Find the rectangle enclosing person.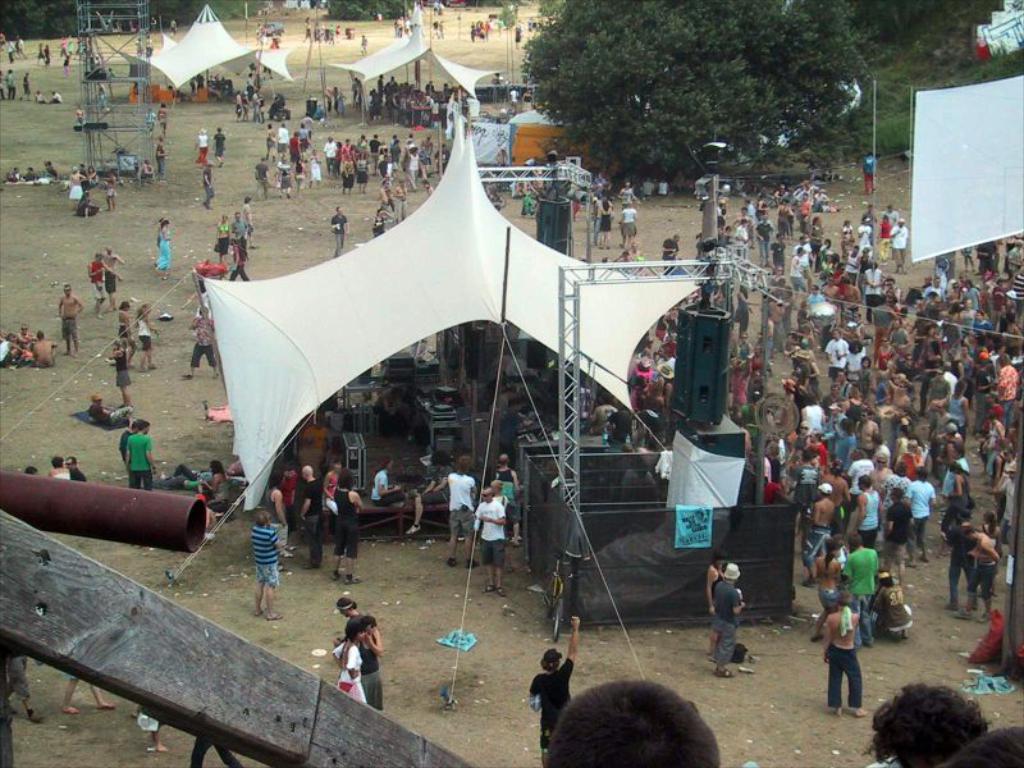
[125, 422, 157, 494].
